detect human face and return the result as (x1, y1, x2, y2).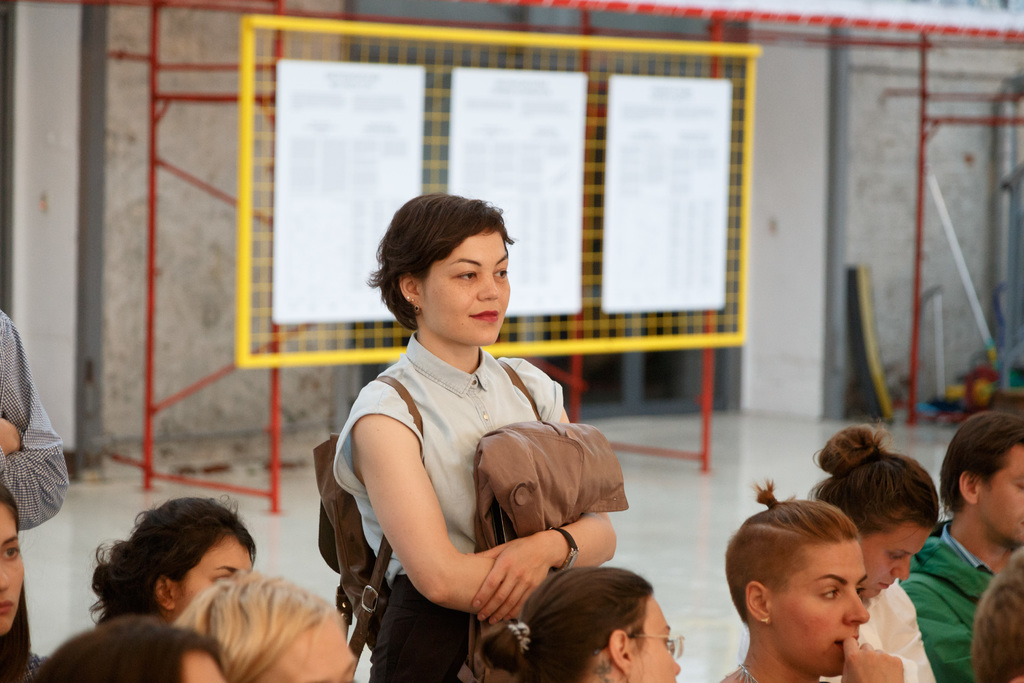
(265, 620, 360, 682).
